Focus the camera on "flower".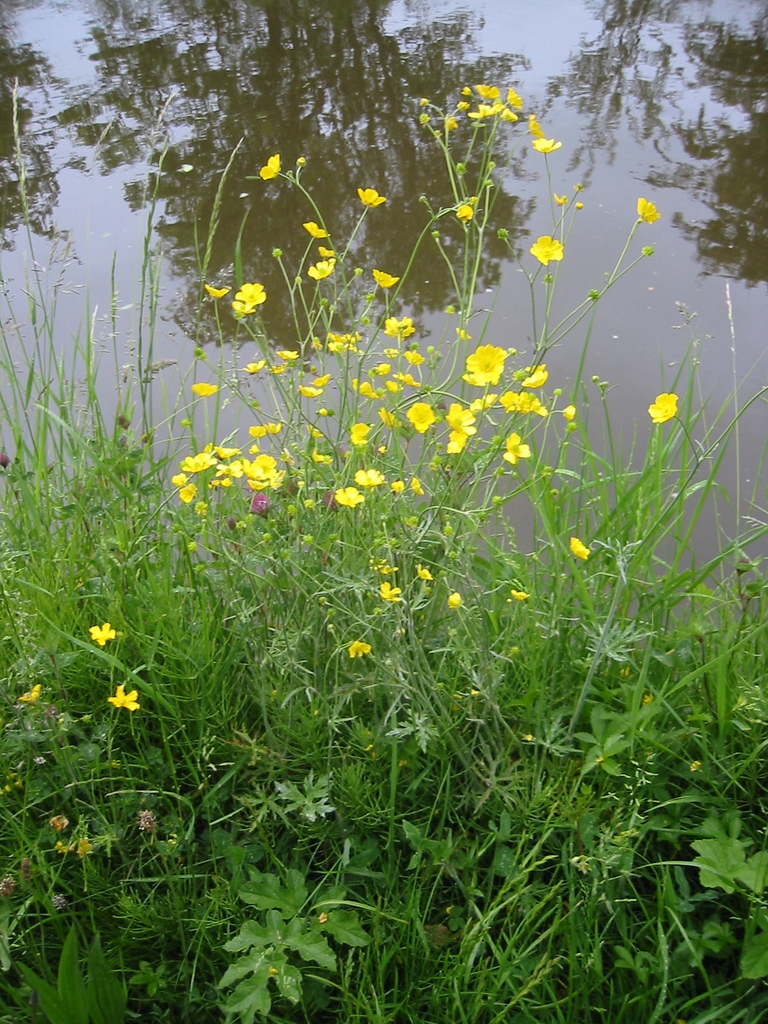
Focus region: bbox=[277, 345, 300, 361].
